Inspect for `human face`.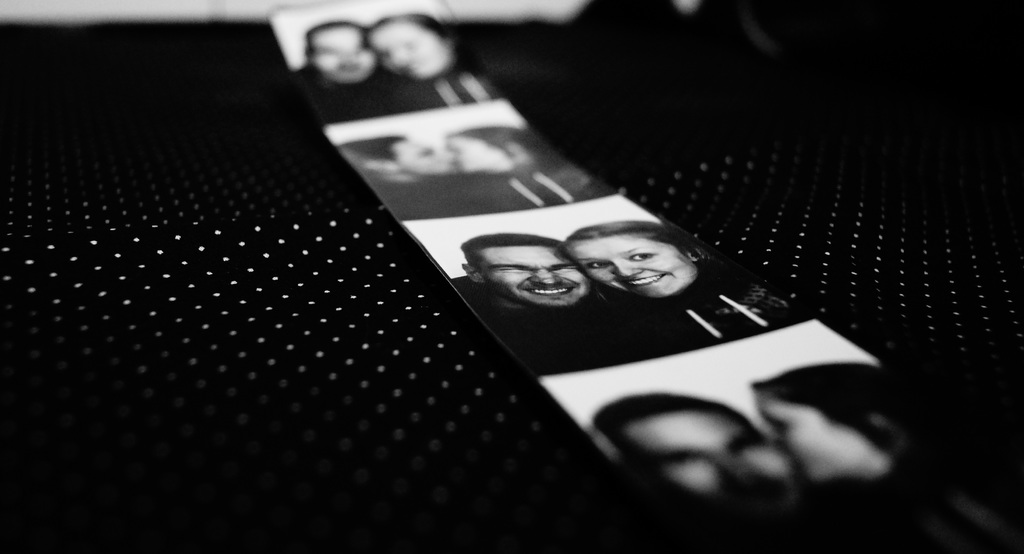
Inspection: left=755, top=391, right=897, bottom=480.
